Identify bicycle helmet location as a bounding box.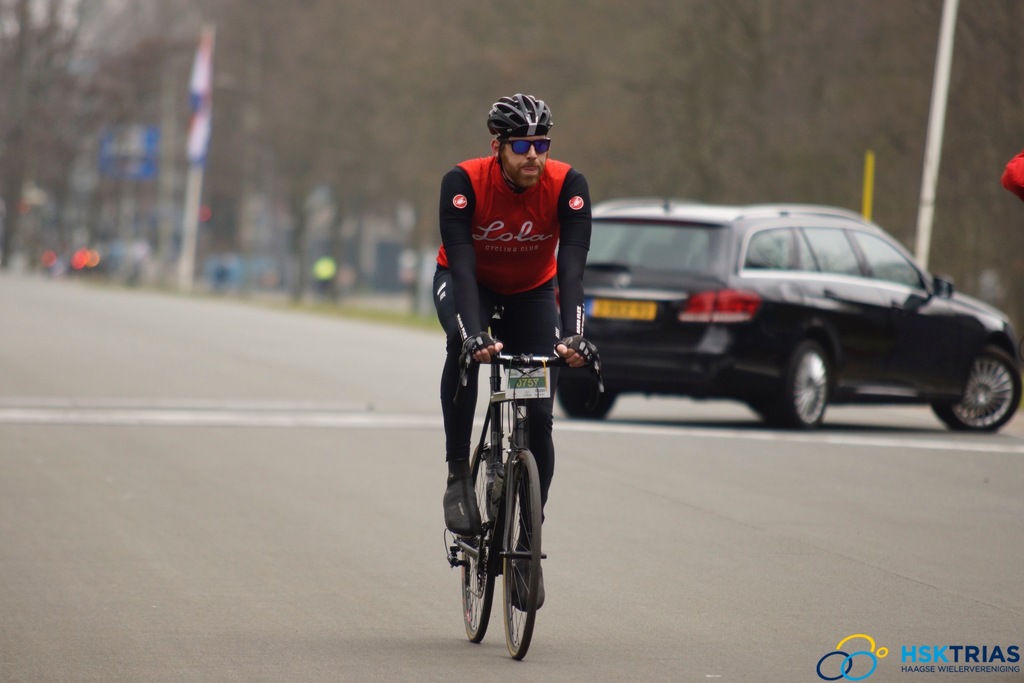
box=[490, 91, 554, 135].
